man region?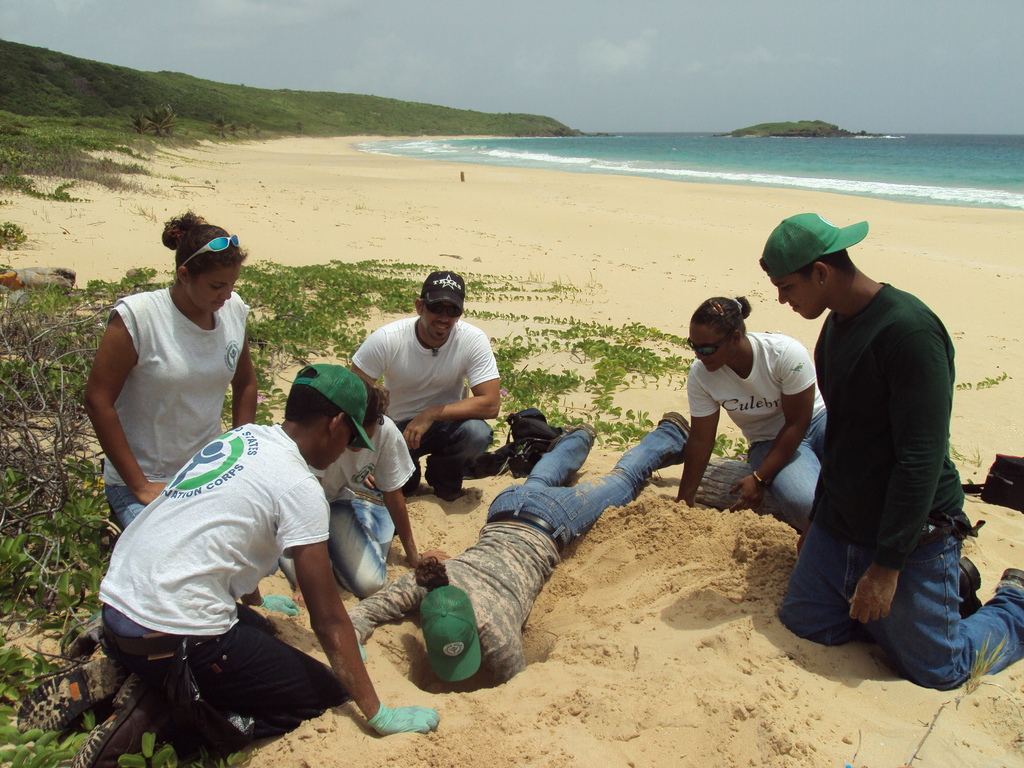
detection(350, 268, 499, 498)
